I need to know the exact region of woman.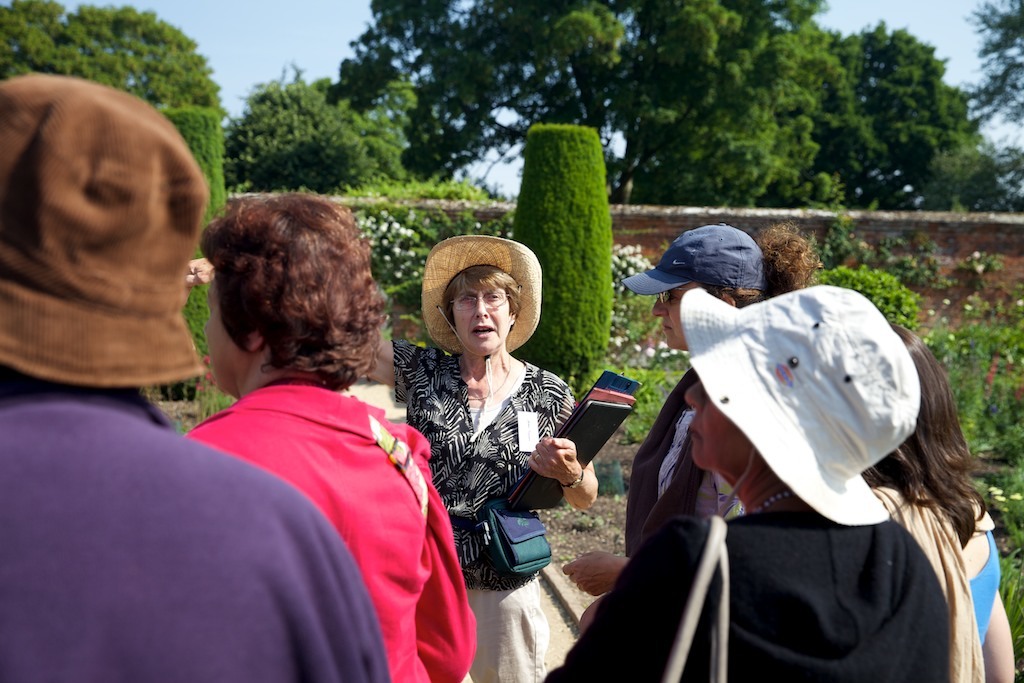
Region: <box>559,216,815,630</box>.
